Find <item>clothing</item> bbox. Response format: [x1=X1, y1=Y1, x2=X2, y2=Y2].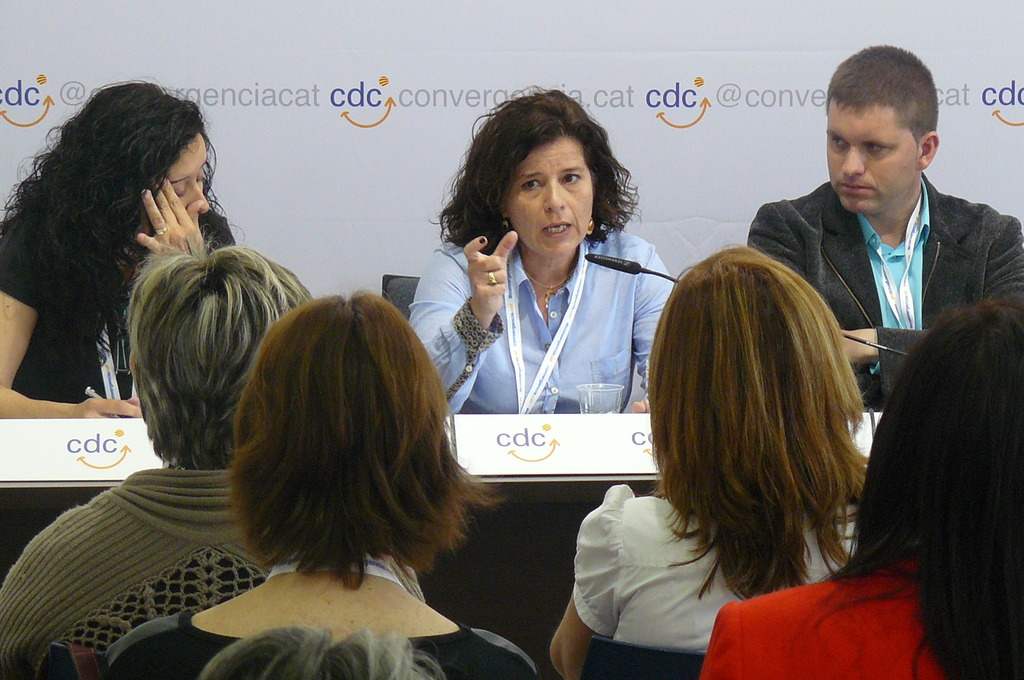
[x1=0, y1=460, x2=291, y2=679].
